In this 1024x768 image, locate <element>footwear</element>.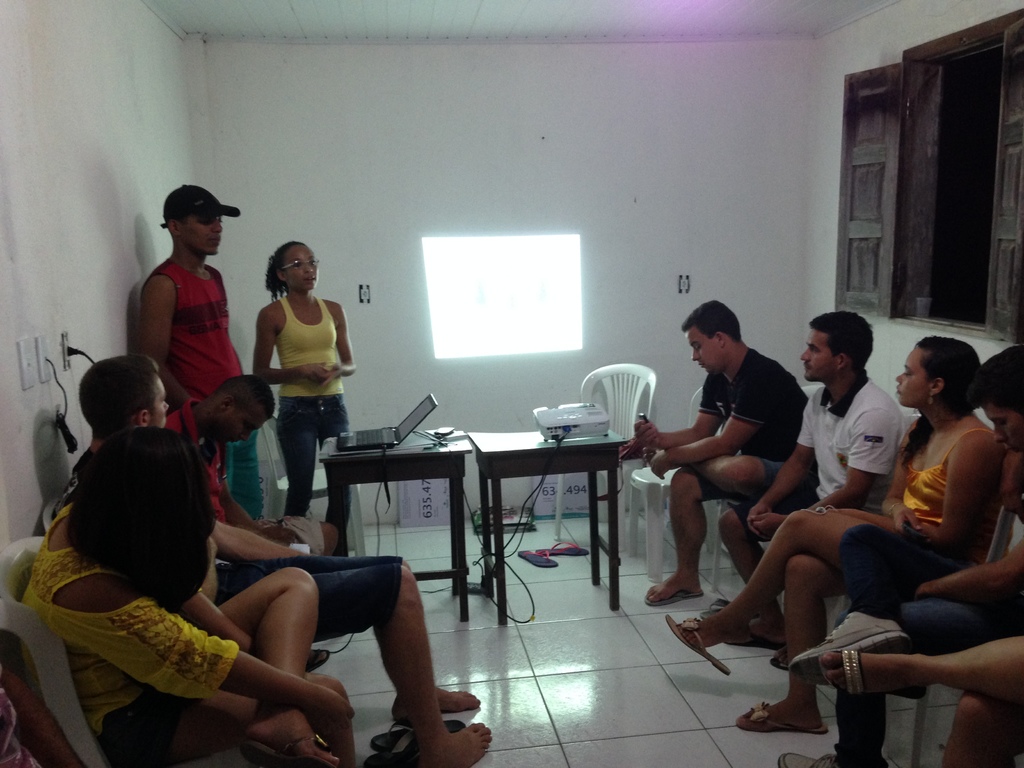
Bounding box: [737, 700, 829, 733].
